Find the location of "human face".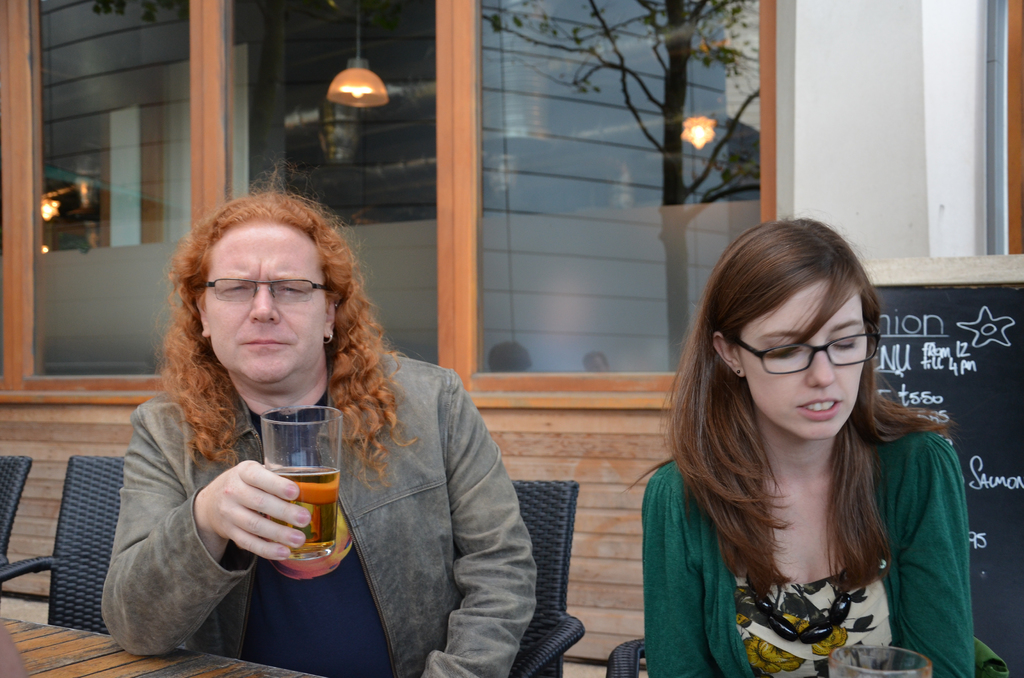
Location: <bbox>199, 218, 330, 380</bbox>.
